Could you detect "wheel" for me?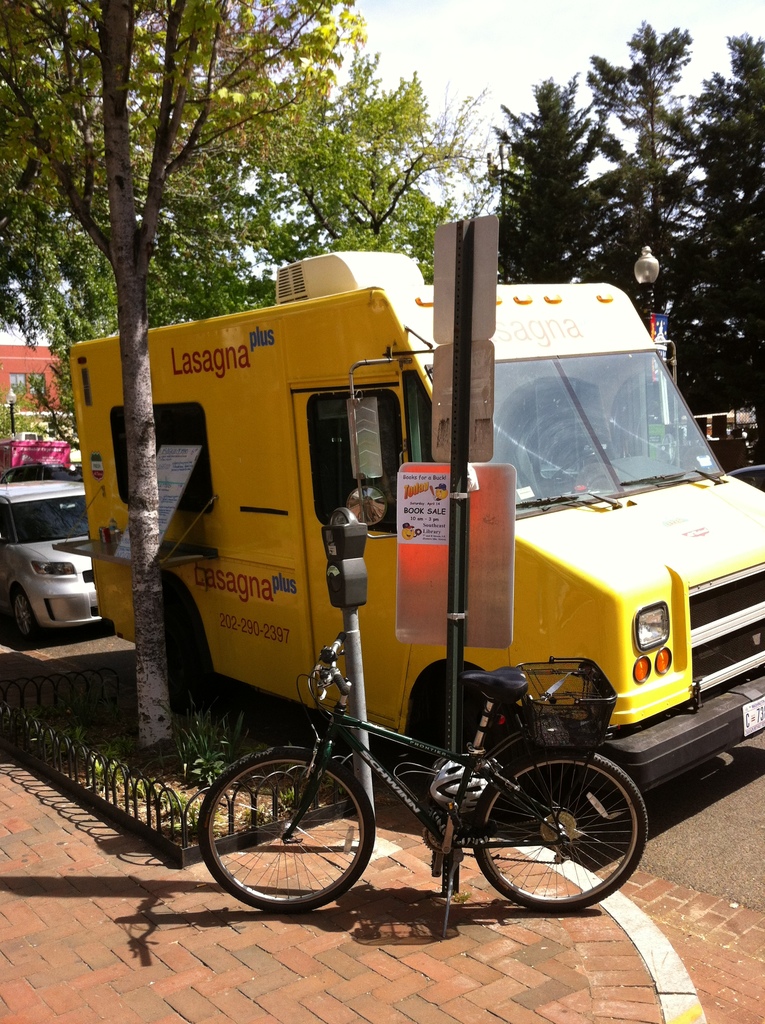
Detection result: (left=197, top=749, right=374, bottom=915).
